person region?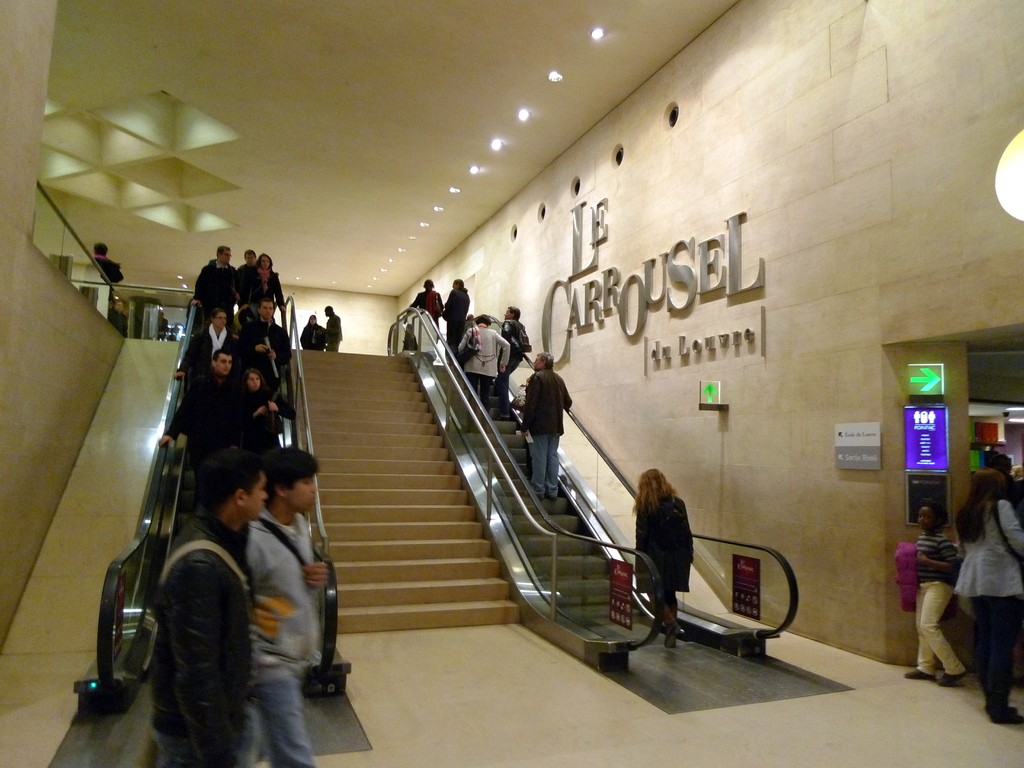
crop(520, 351, 573, 499)
